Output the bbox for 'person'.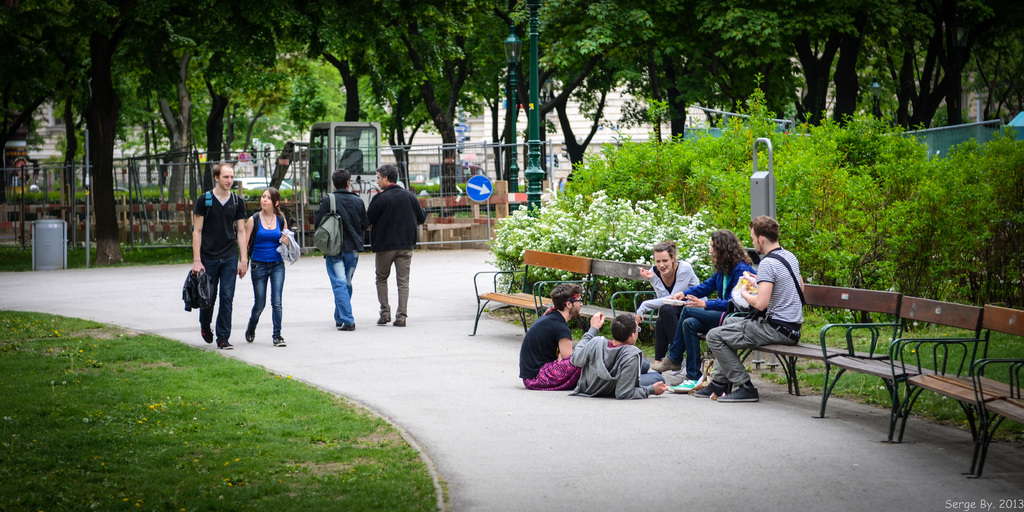
bbox=[659, 228, 758, 387].
